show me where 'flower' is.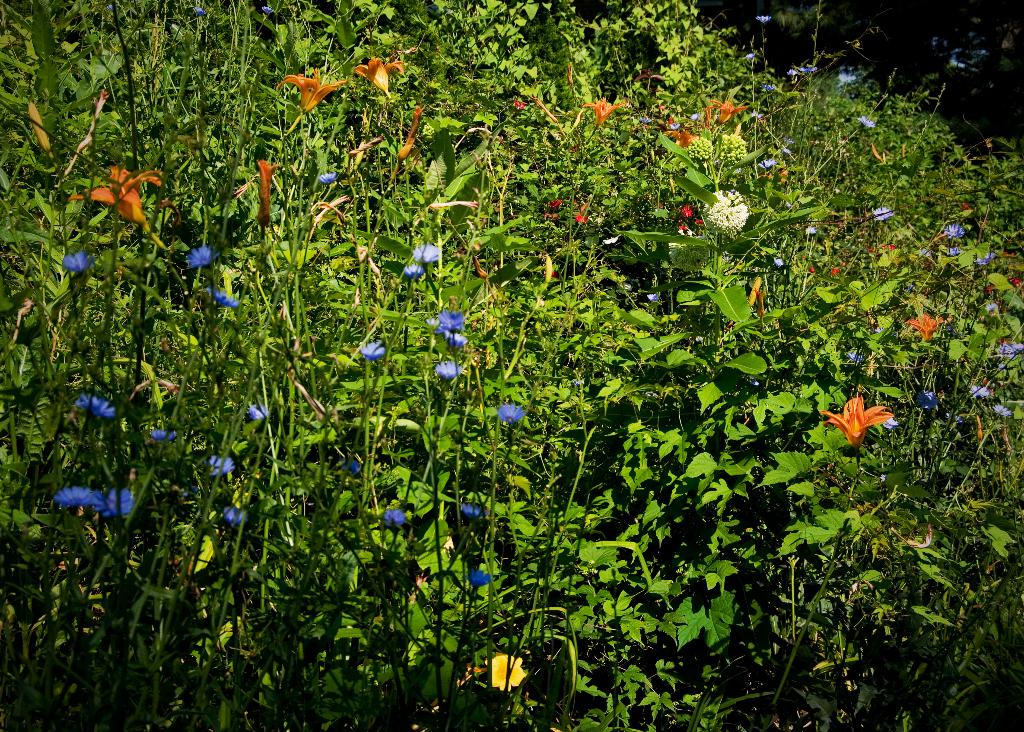
'flower' is at select_region(803, 222, 820, 235).
